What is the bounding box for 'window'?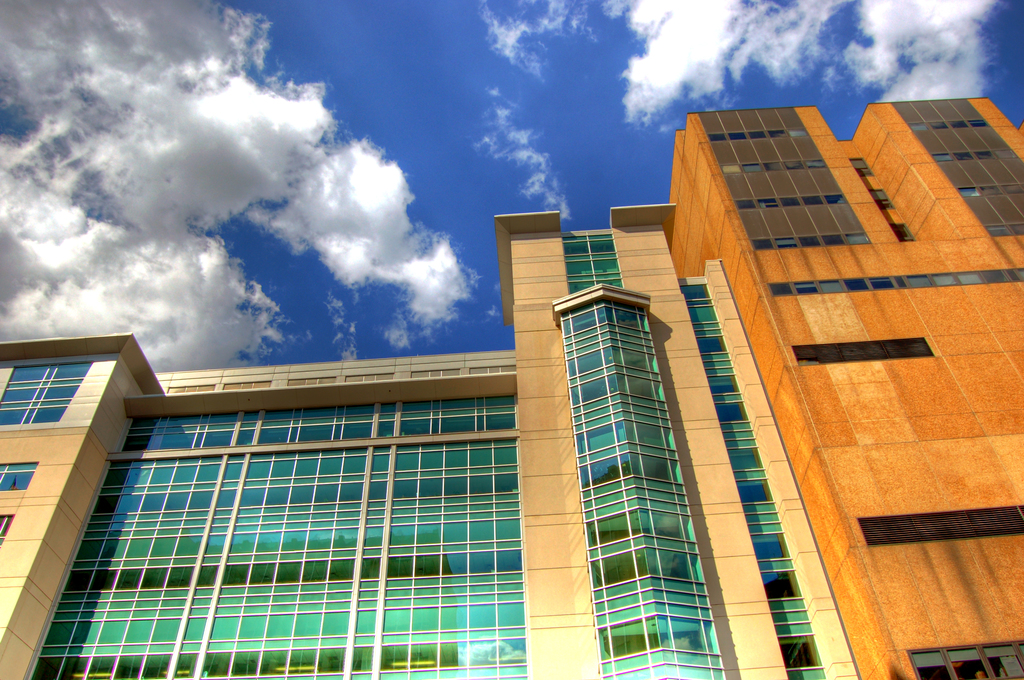
BBox(792, 337, 932, 369).
